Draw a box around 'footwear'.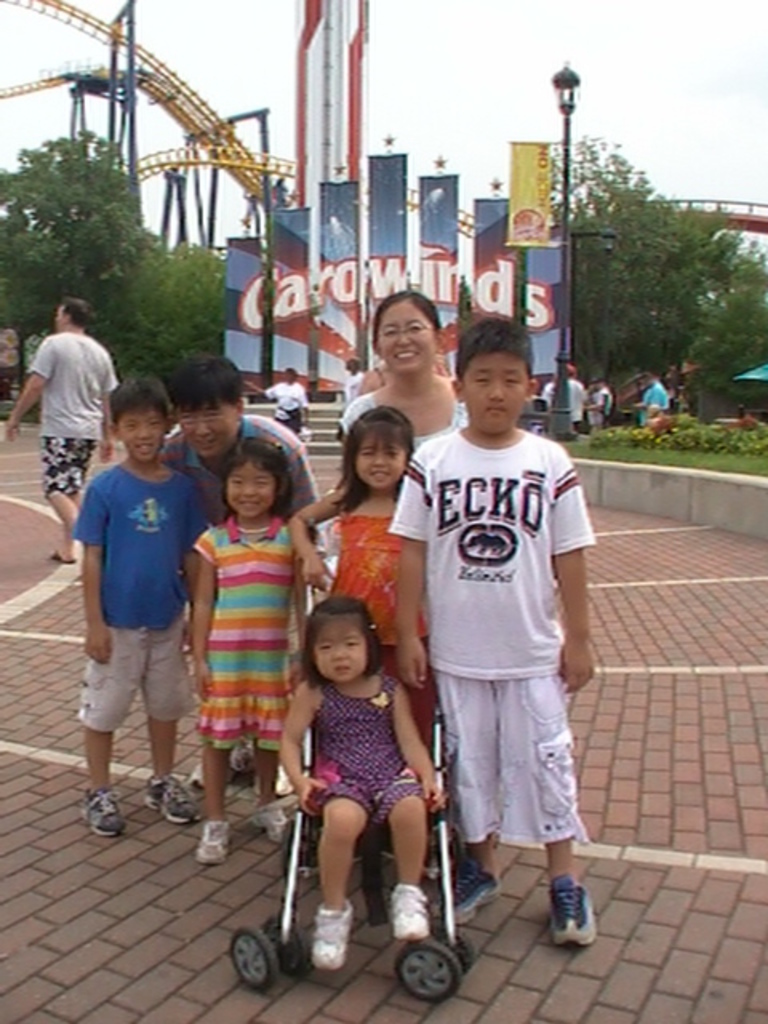
bbox=[539, 875, 606, 957].
